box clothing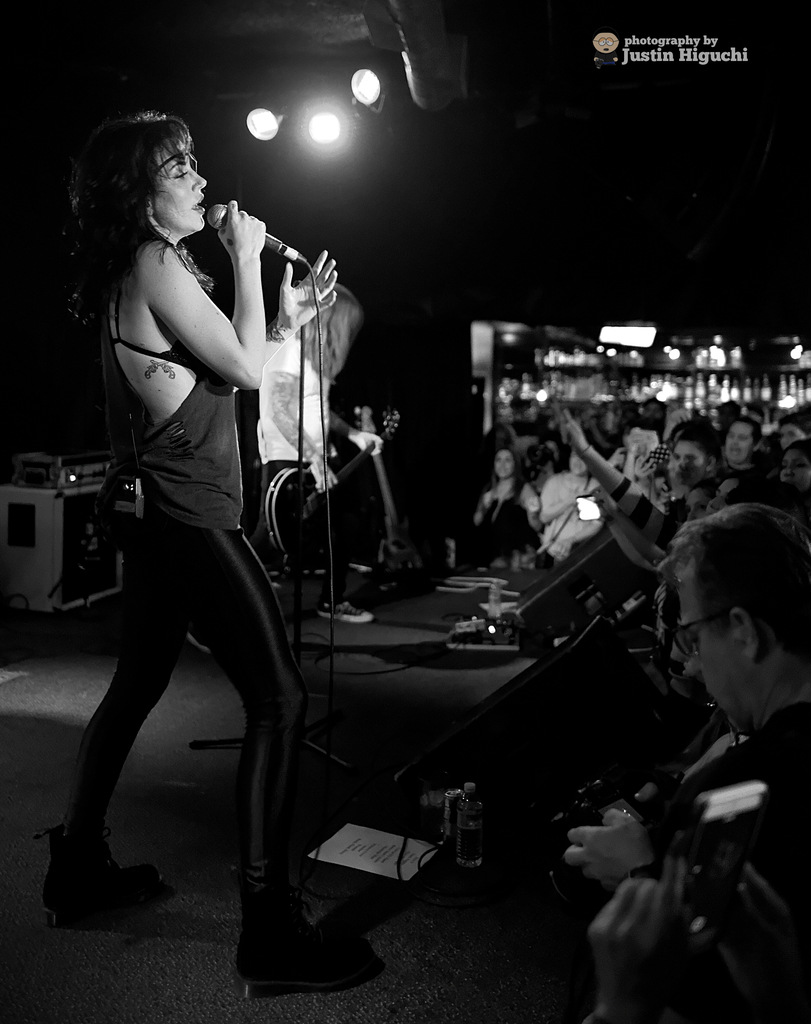
bbox=[544, 472, 607, 559]
